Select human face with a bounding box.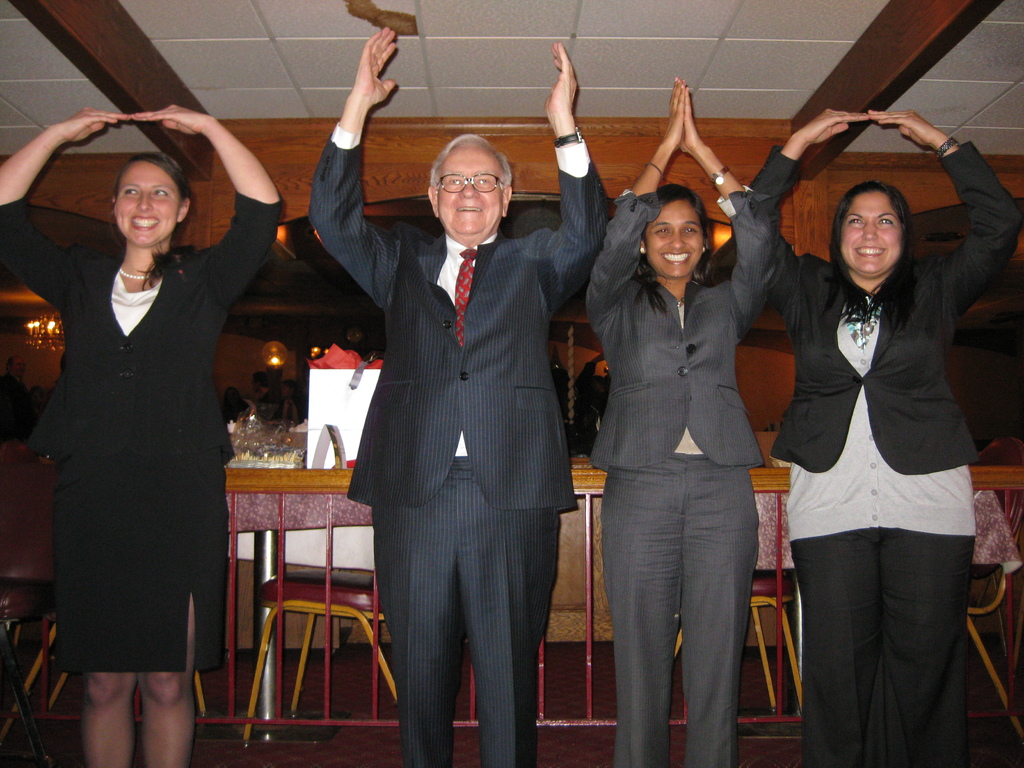
box(840, 191, 902, 274).
